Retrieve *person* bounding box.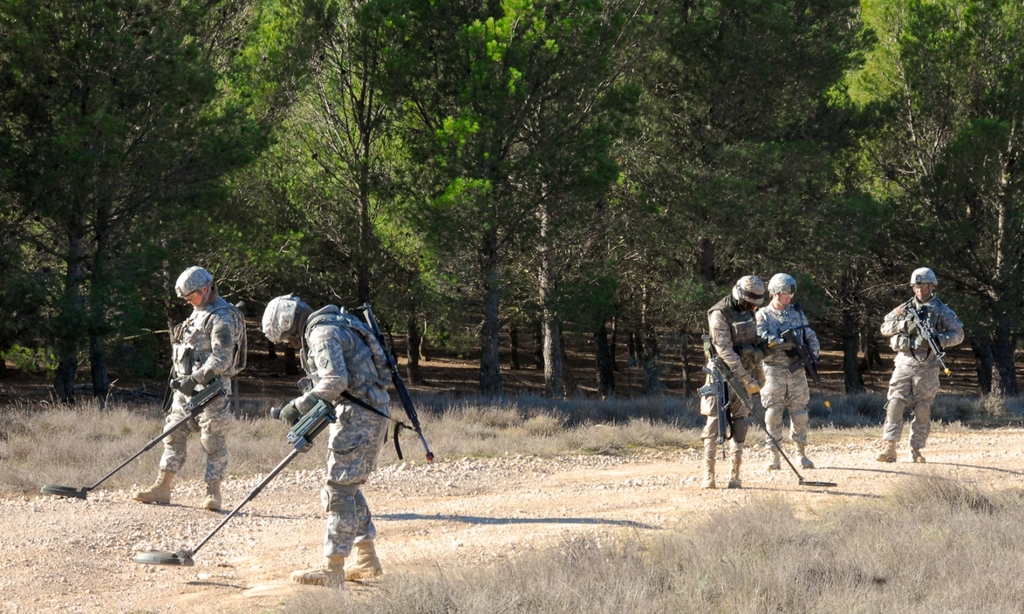
Bounding box: locate(686, 273, 771, 491).
